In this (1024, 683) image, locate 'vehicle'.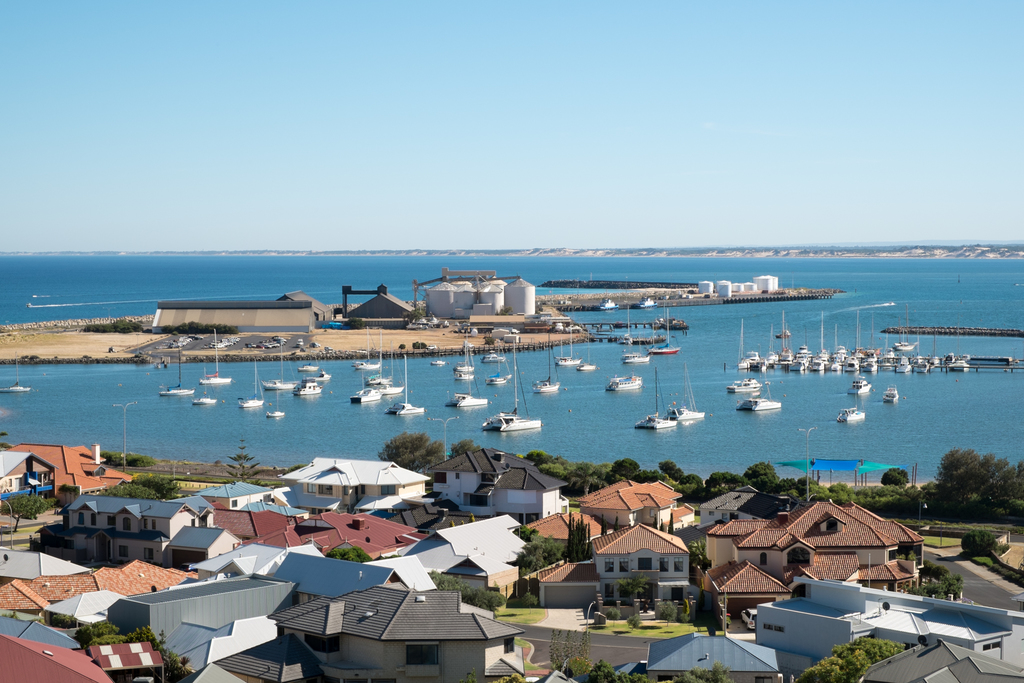
Bounding box: select_region(553, 327, 583, 367).
